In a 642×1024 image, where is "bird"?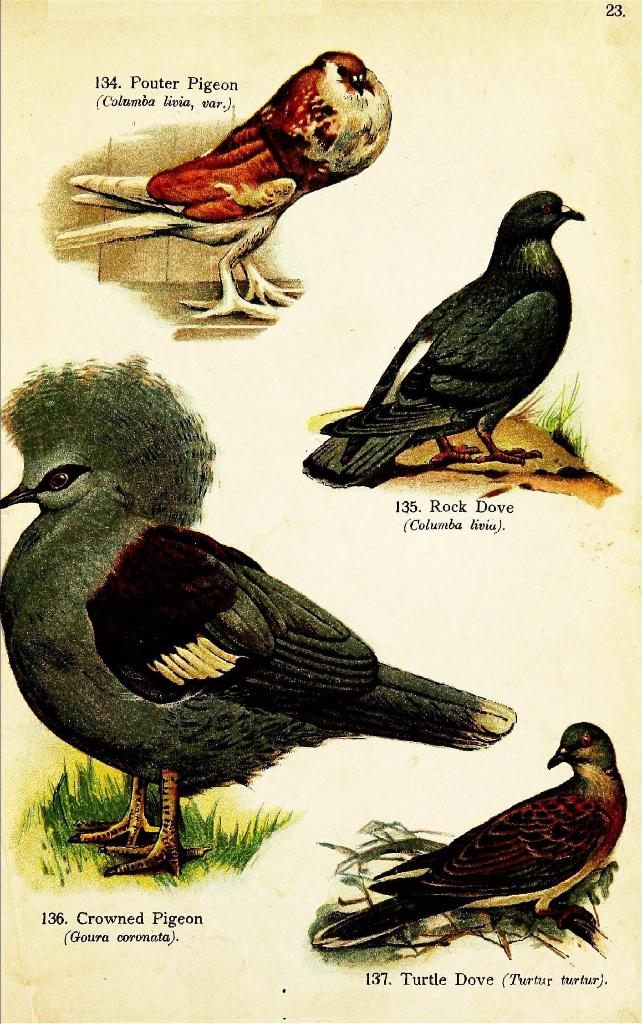
{"x1": 0, "y1": 350, "x2": 520, "y2": 881}.
